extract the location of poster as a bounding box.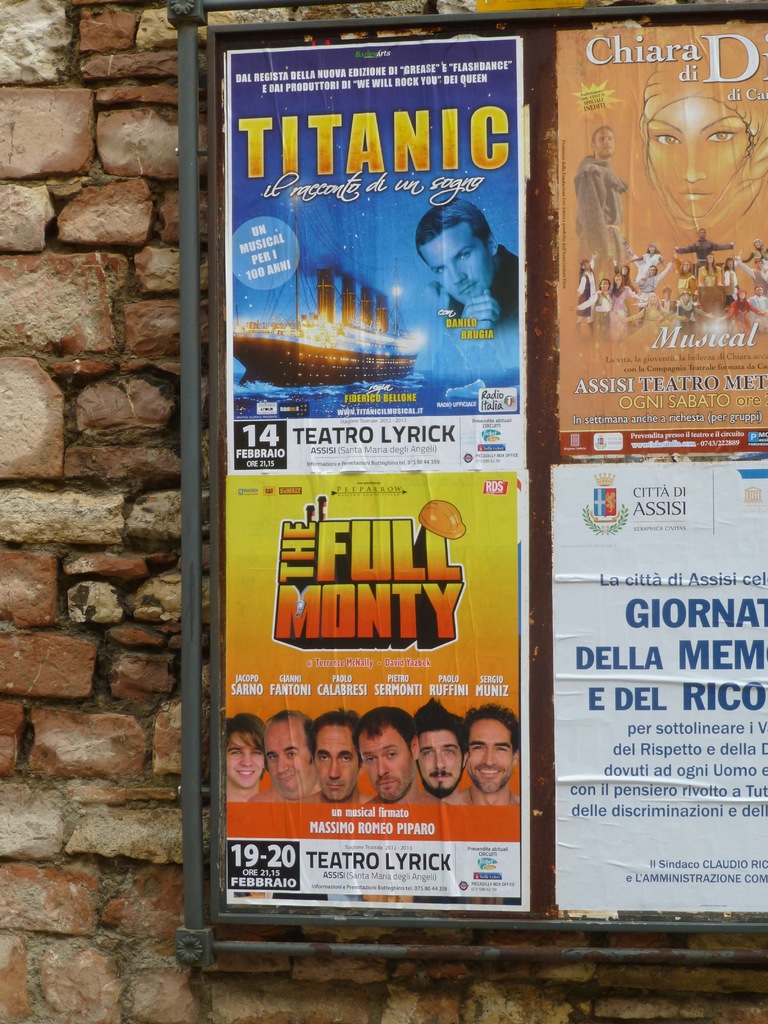
{"left": 222, "top": 31, "right": 525, "bottom": 469}.
